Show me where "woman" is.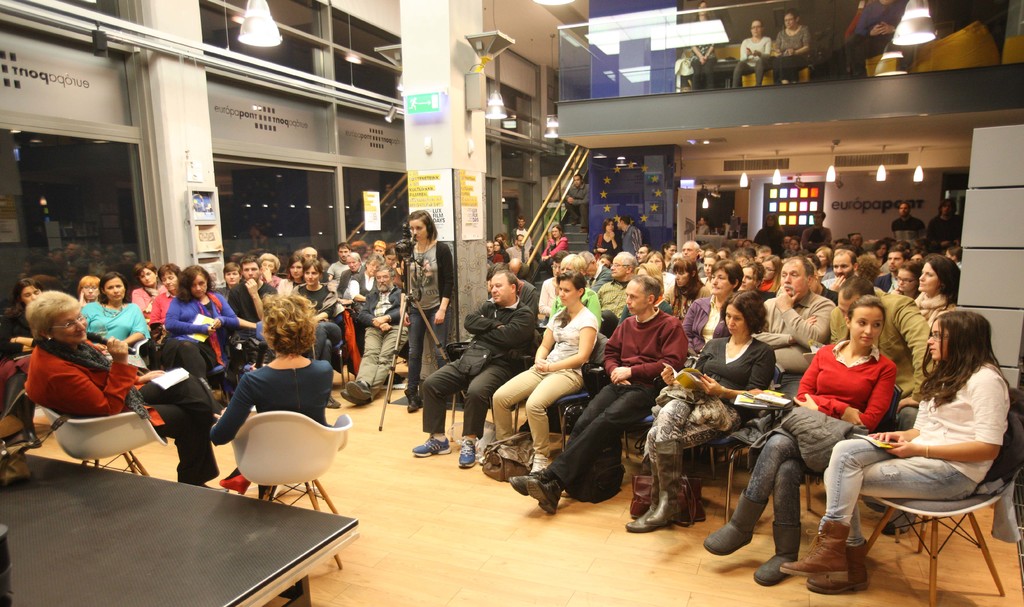
"woman" is at BBox(909, 252, 964, 331).
